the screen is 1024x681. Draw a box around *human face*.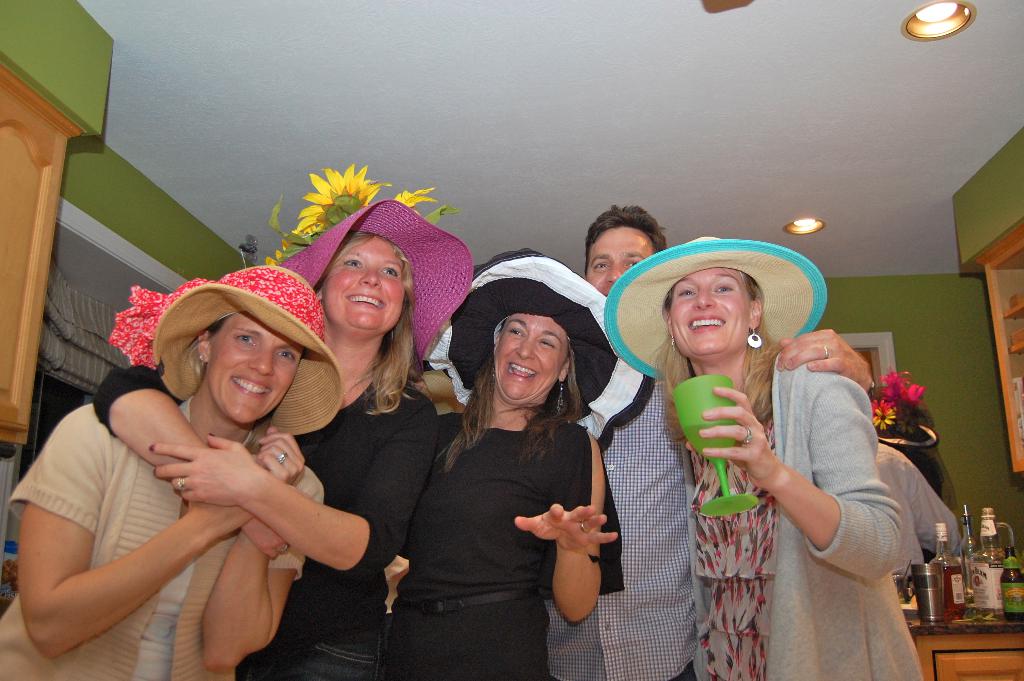
<region>584, 225, 655, 297</region>.
